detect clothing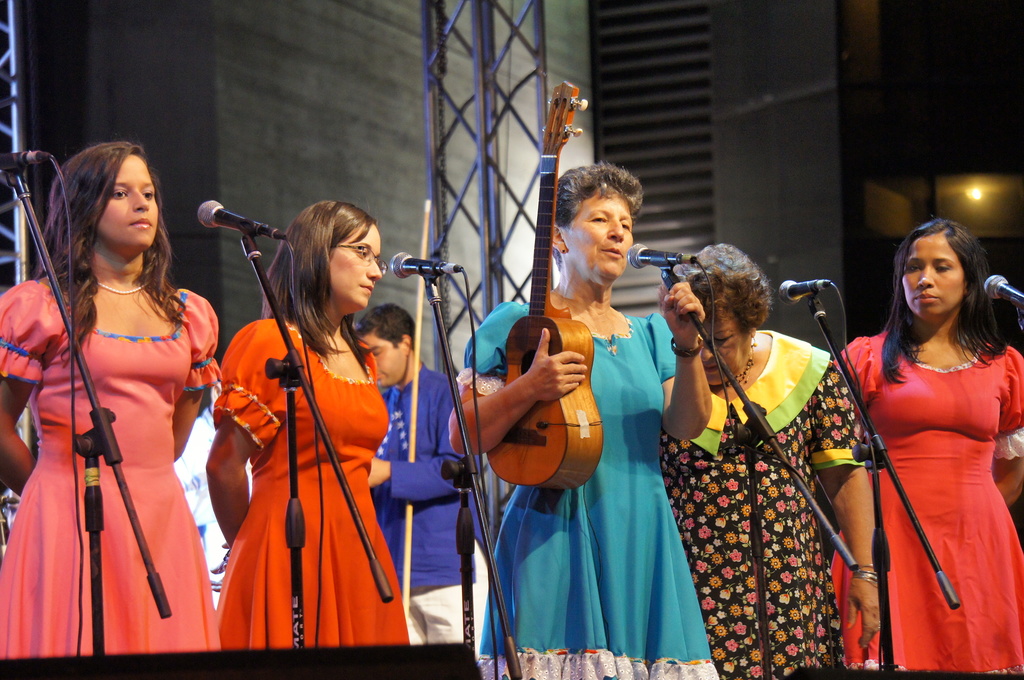
region(451, 302, 731, 679)
